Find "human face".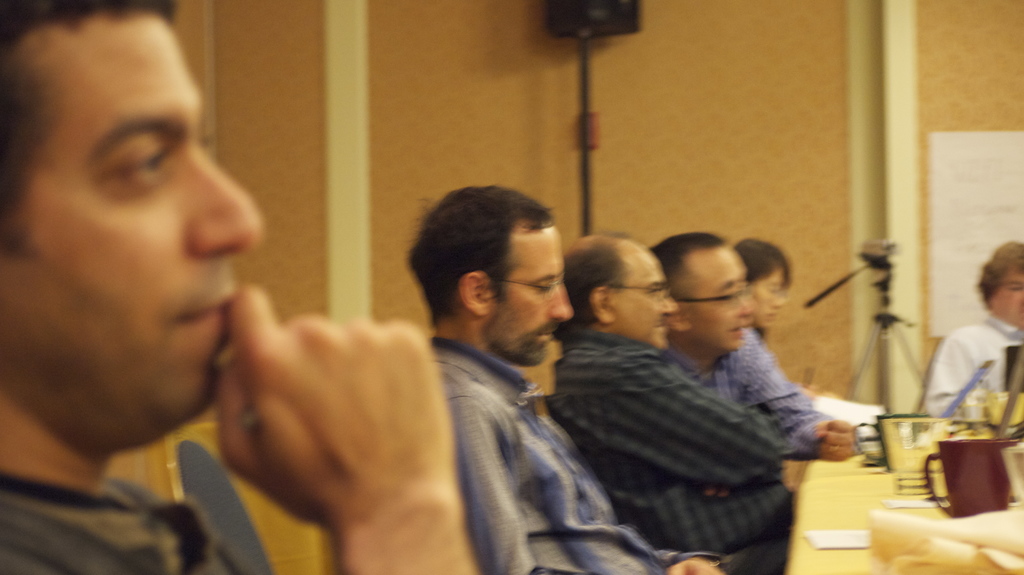
{"x1": 993, "y1": 267, "x2": 1023, "y2": 335}.
